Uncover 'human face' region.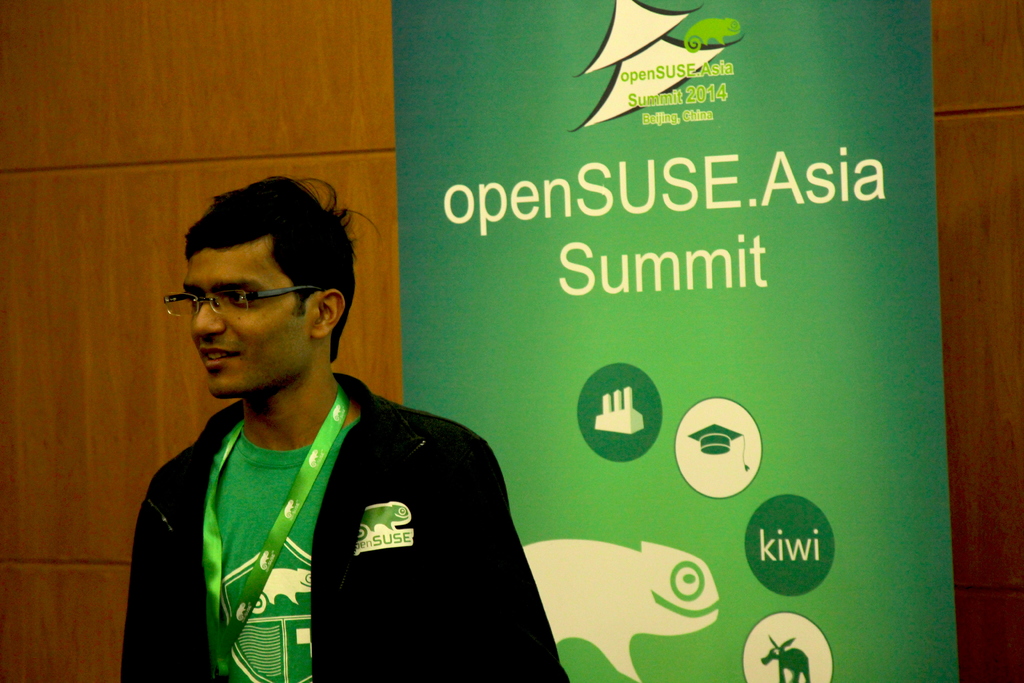
Uncovered: 184,251,313,398.
